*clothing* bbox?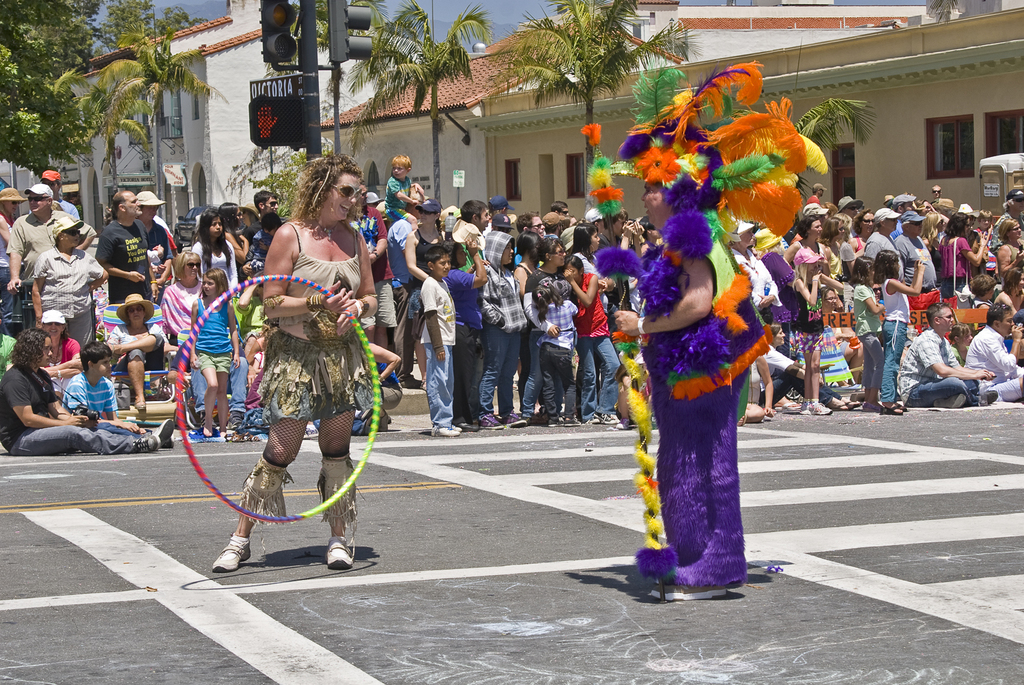
x1=571 y1=272 x2=621 y2=412
